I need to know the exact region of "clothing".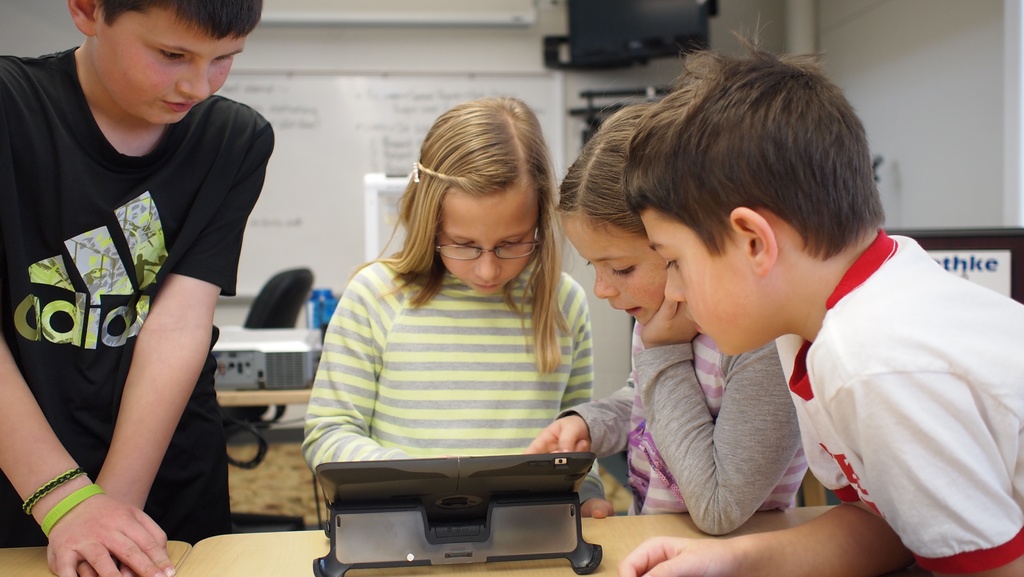
Region: box(774, 225, 1023, 576).
